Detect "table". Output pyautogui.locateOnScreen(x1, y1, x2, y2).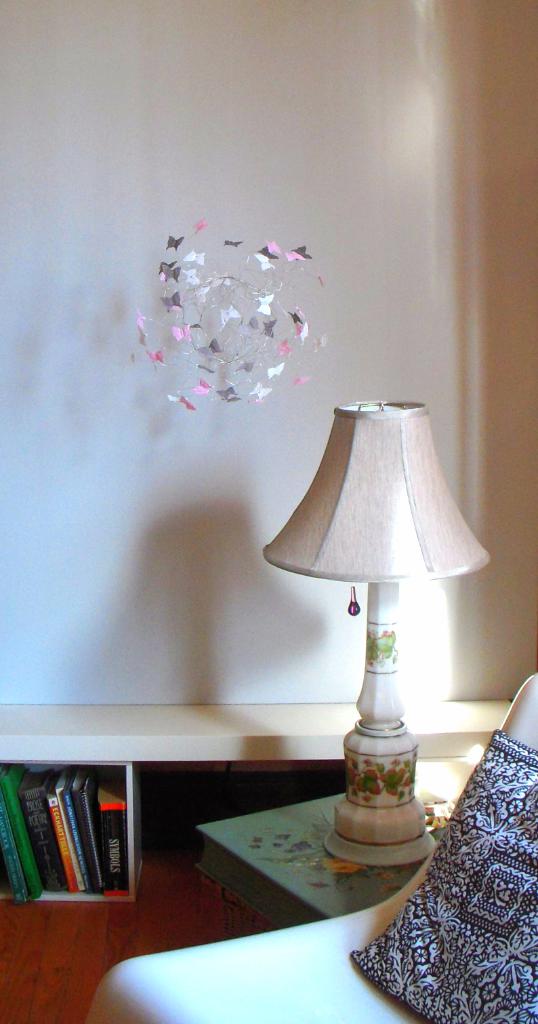
pyautogui.locateOnScreen(197, 788, 428, 924).
